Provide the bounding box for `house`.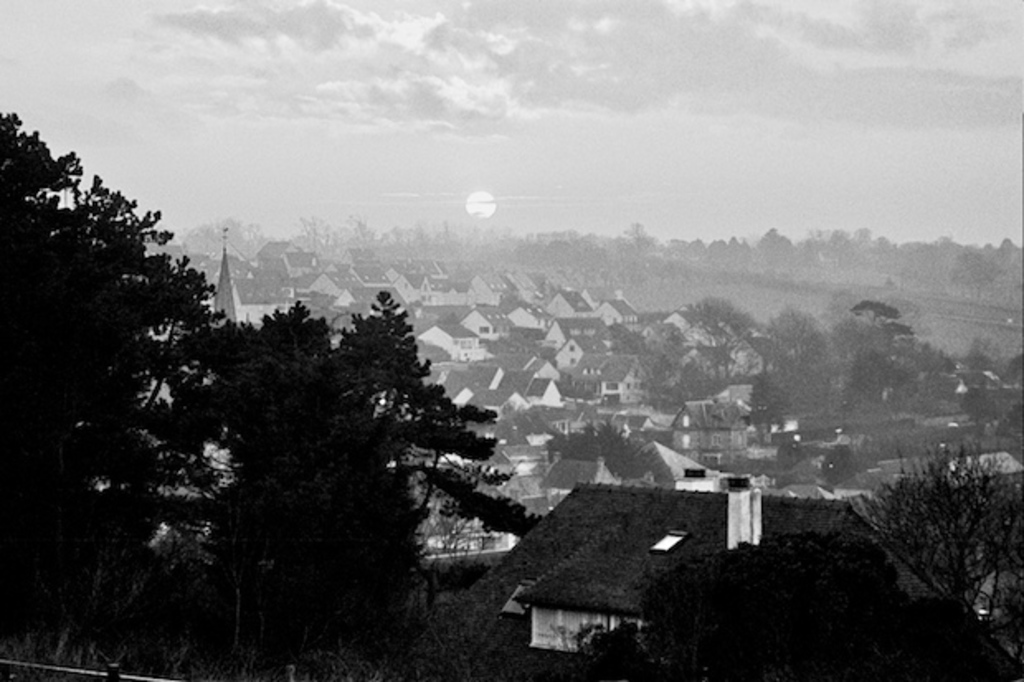
598/352/652/403.
